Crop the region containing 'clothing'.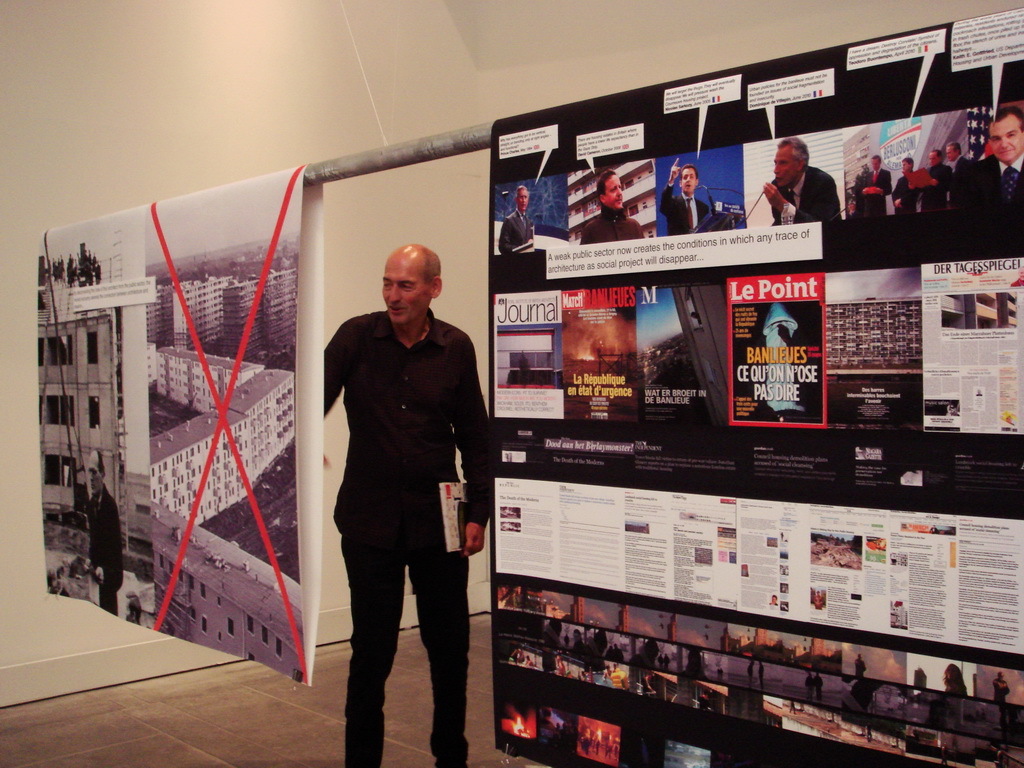
Crop region: (x1=768, y1=167, x2=836, y2=228).
